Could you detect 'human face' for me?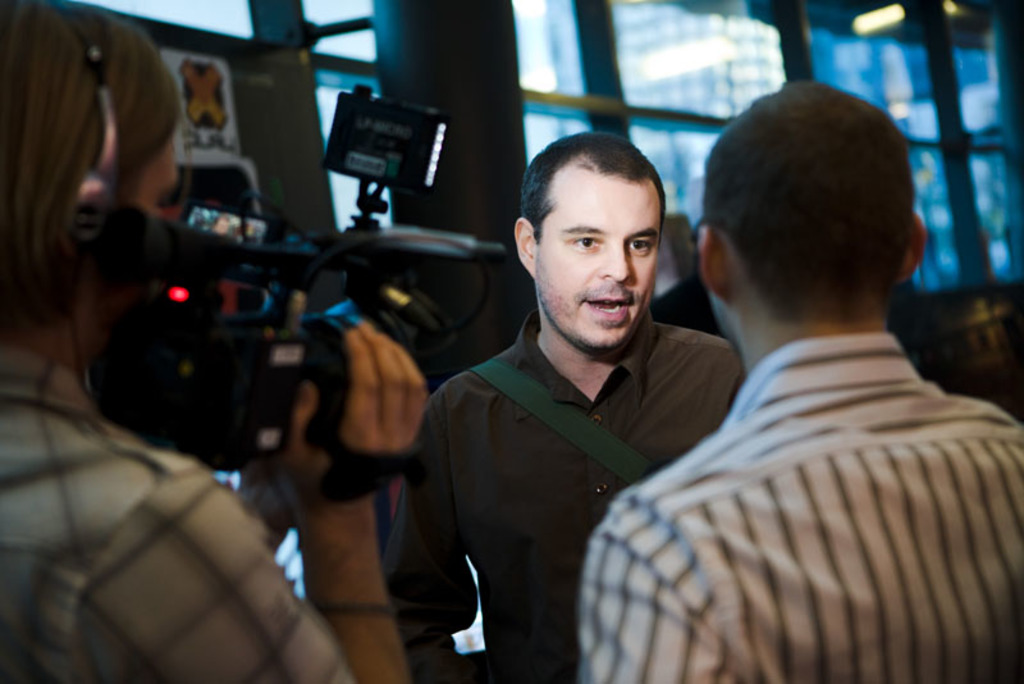
Detection result: 125:132:180:219.
